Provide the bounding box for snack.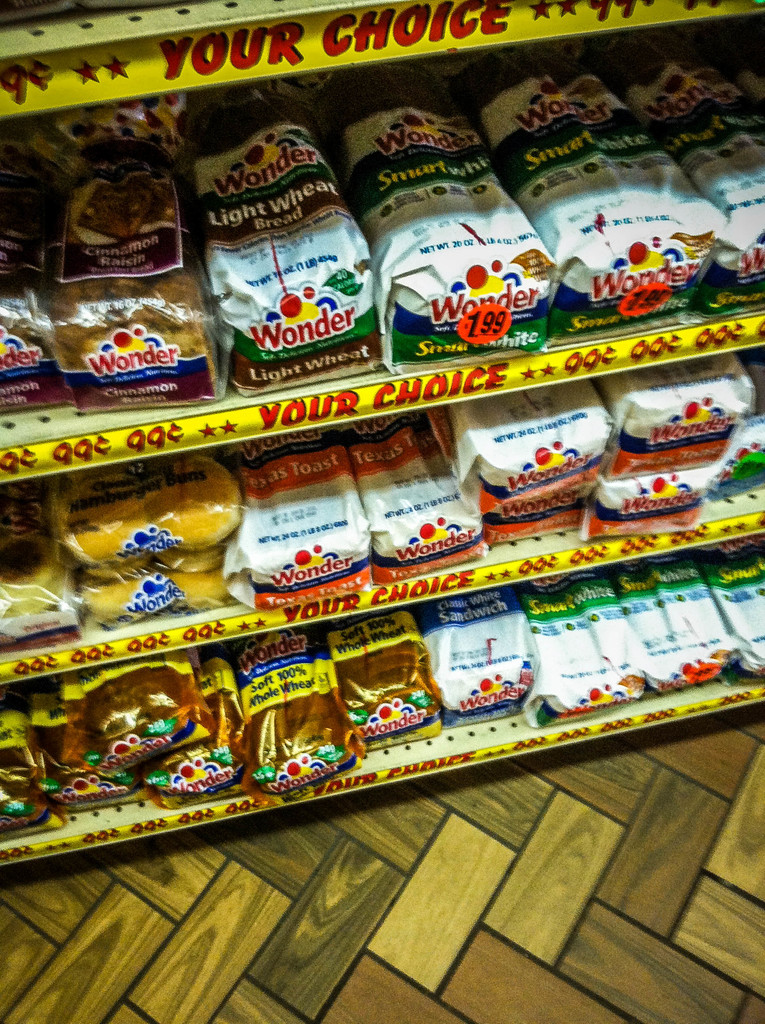
[x1=0, y1=493, x2=81, y2=641].
